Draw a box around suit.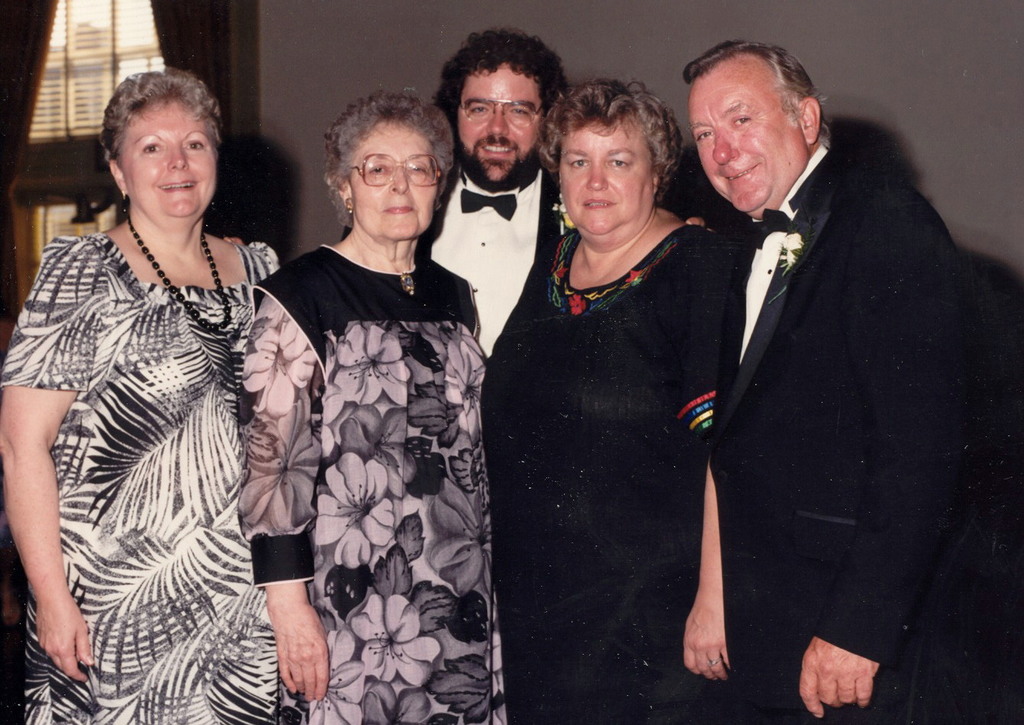
rect(675, 58, 984, 724).
